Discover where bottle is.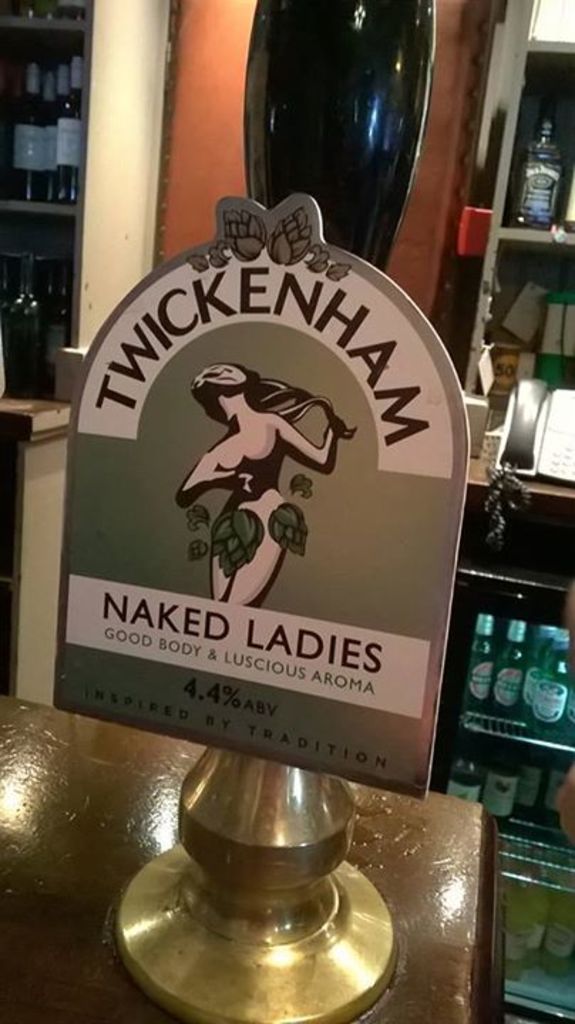
Discovered at box(444, 741, 484, 799).
